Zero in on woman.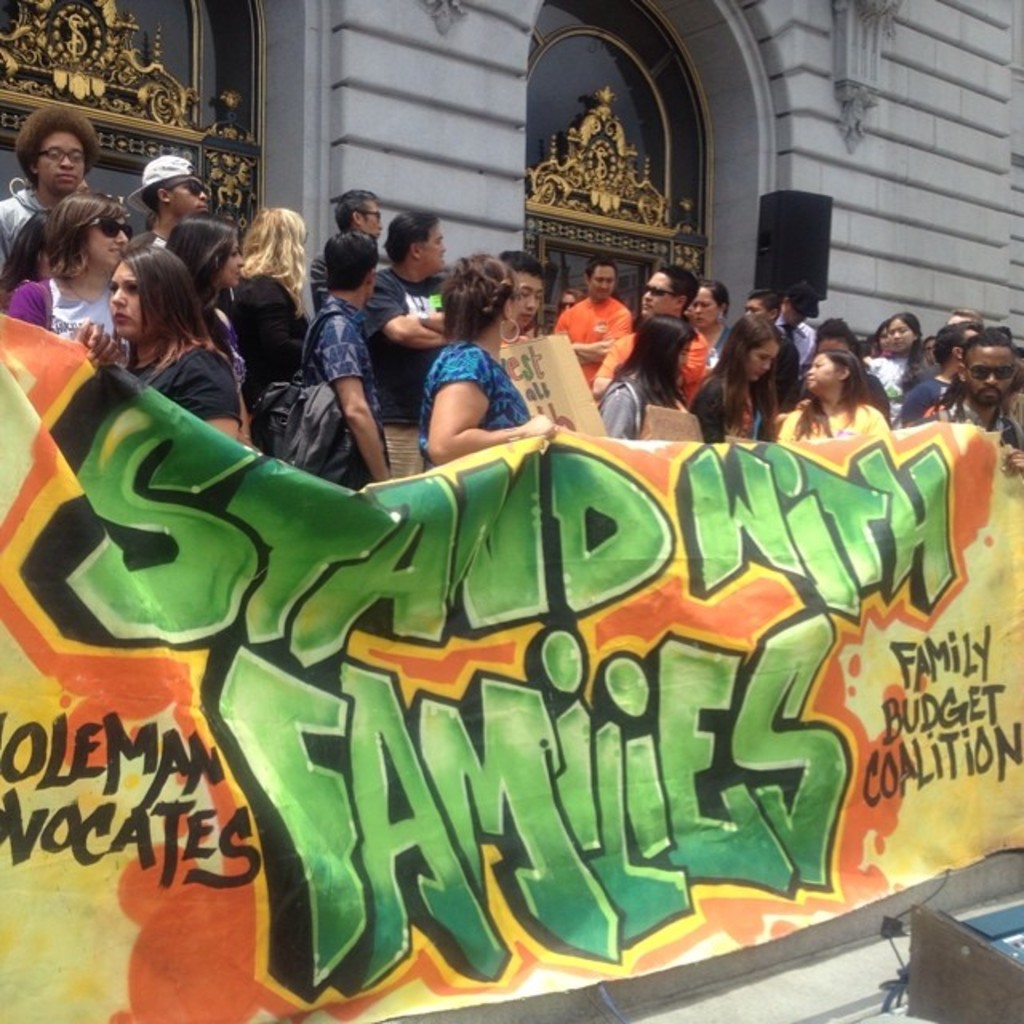
Zeroed in: detection(558, 286, 581, 312).
